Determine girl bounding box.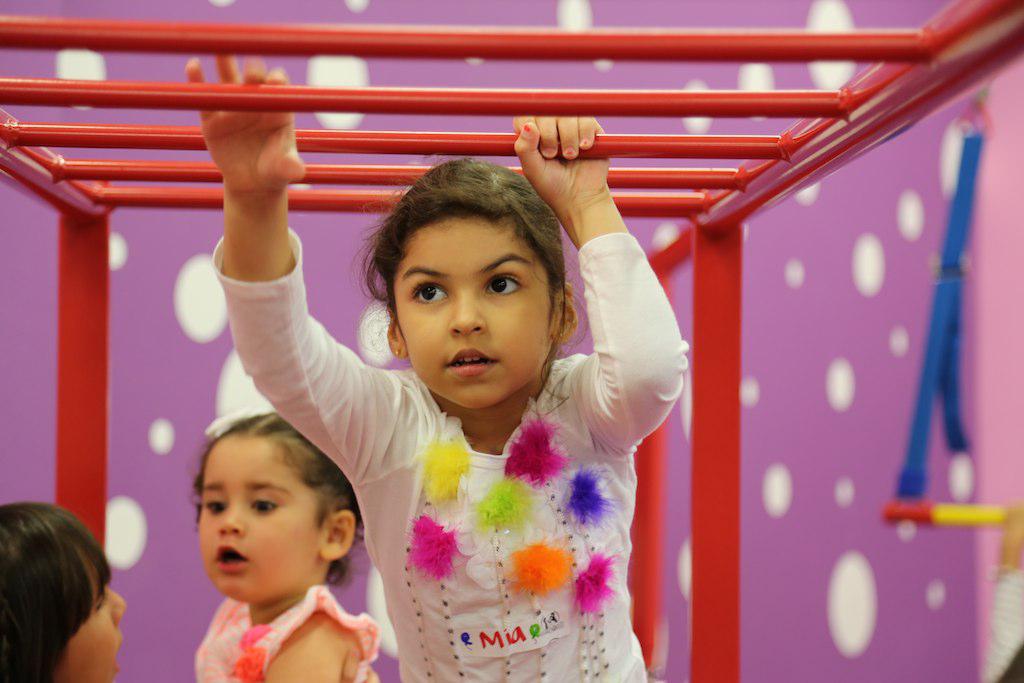
Determined: [196, 413, 388, 682].
